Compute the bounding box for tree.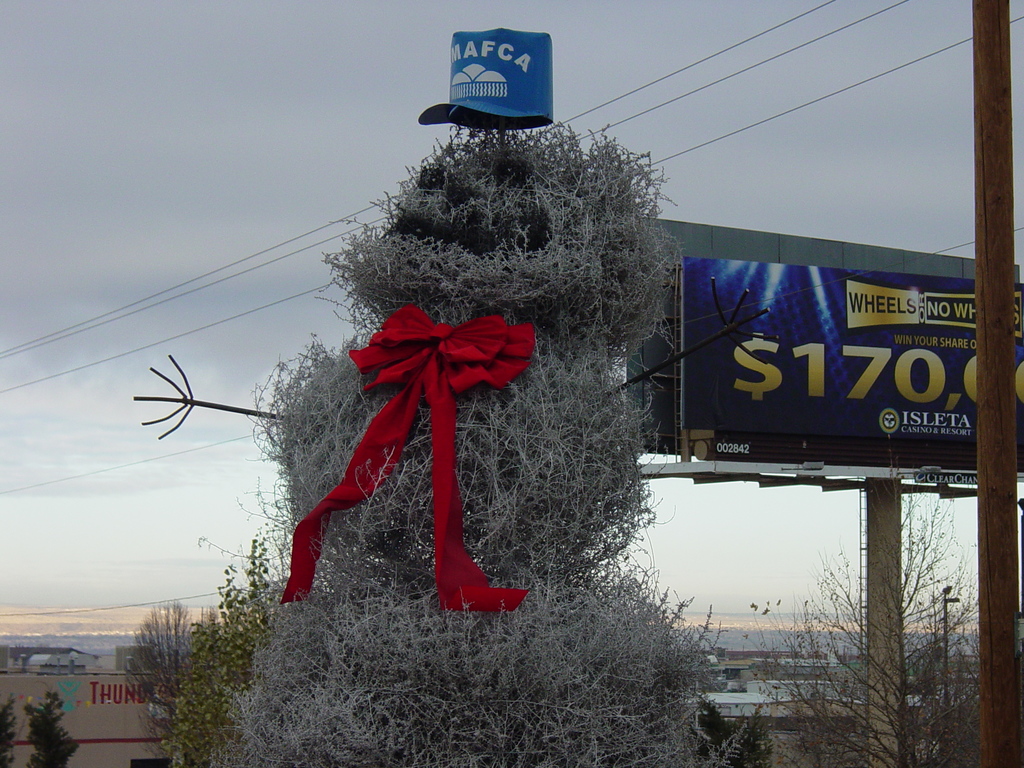
BBox(756, 488, 980, 767).
